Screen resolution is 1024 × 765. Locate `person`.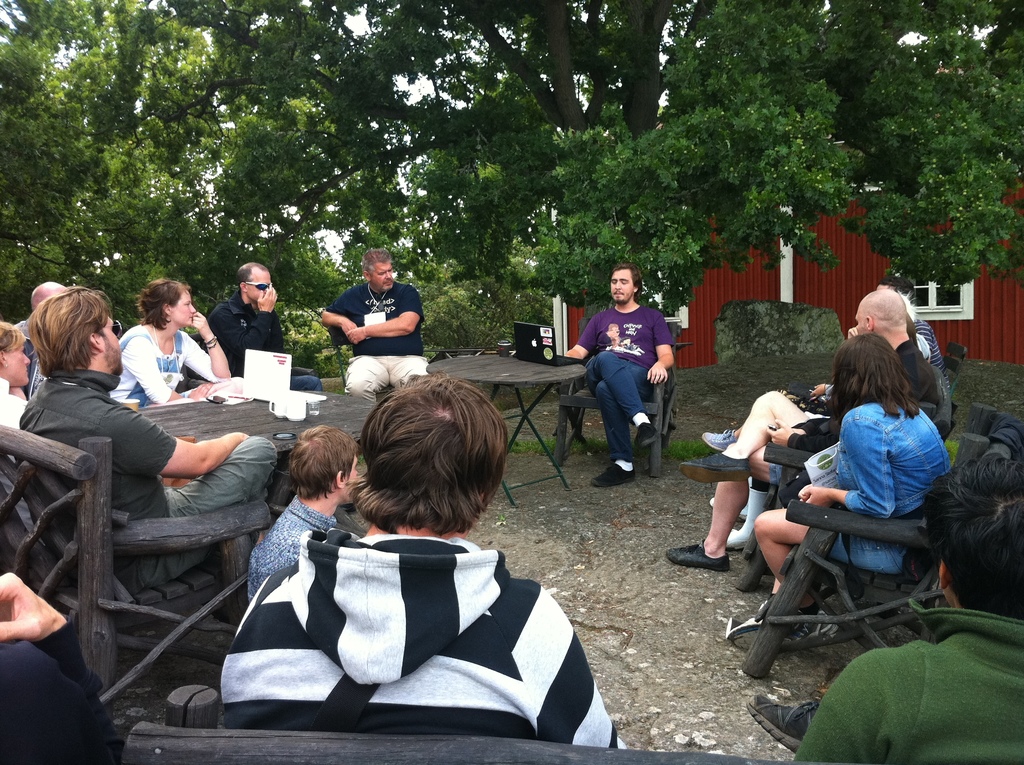
[319, 245, 429, 405].
